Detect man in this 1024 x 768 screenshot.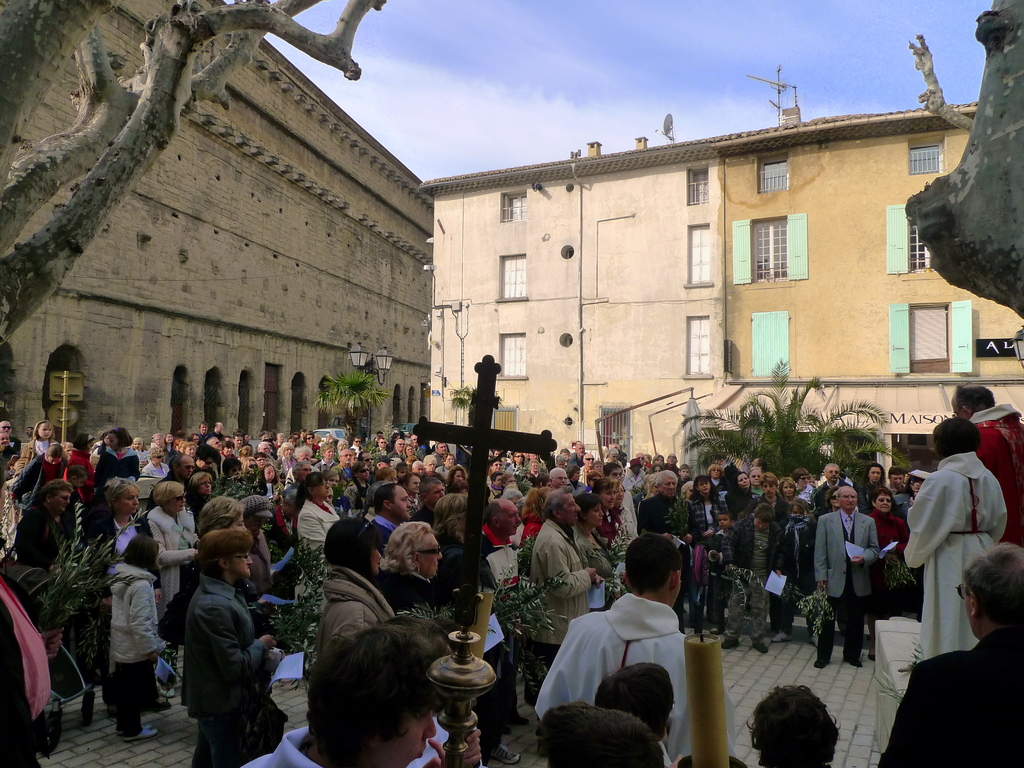
Detection: l=349, t=434, r=362, b=456.
